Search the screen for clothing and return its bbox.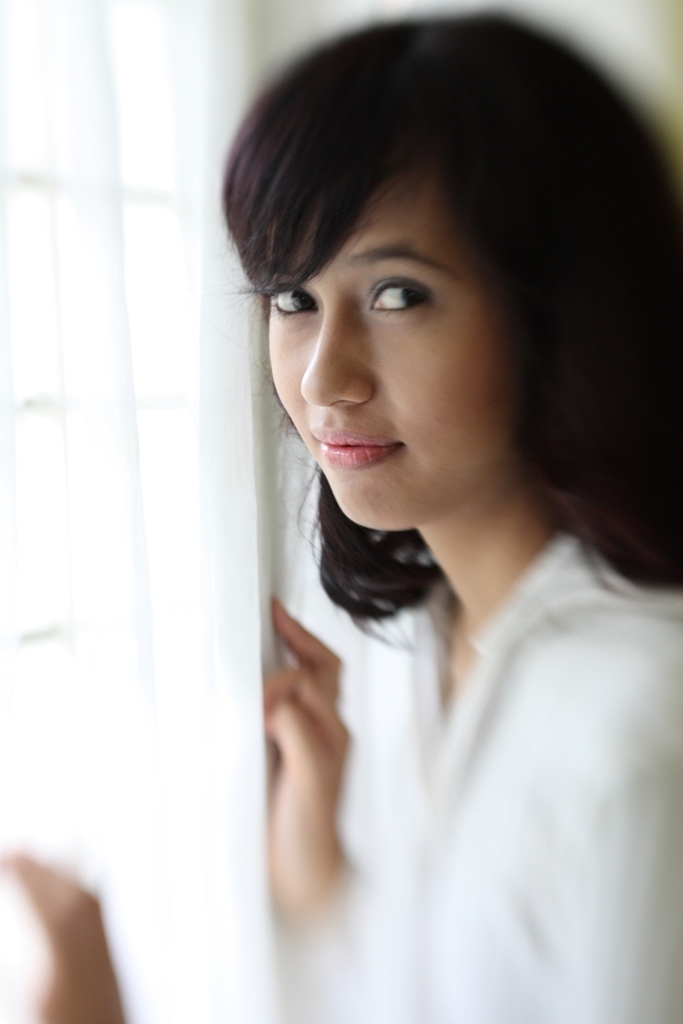
Found: 245,448,669,992.
